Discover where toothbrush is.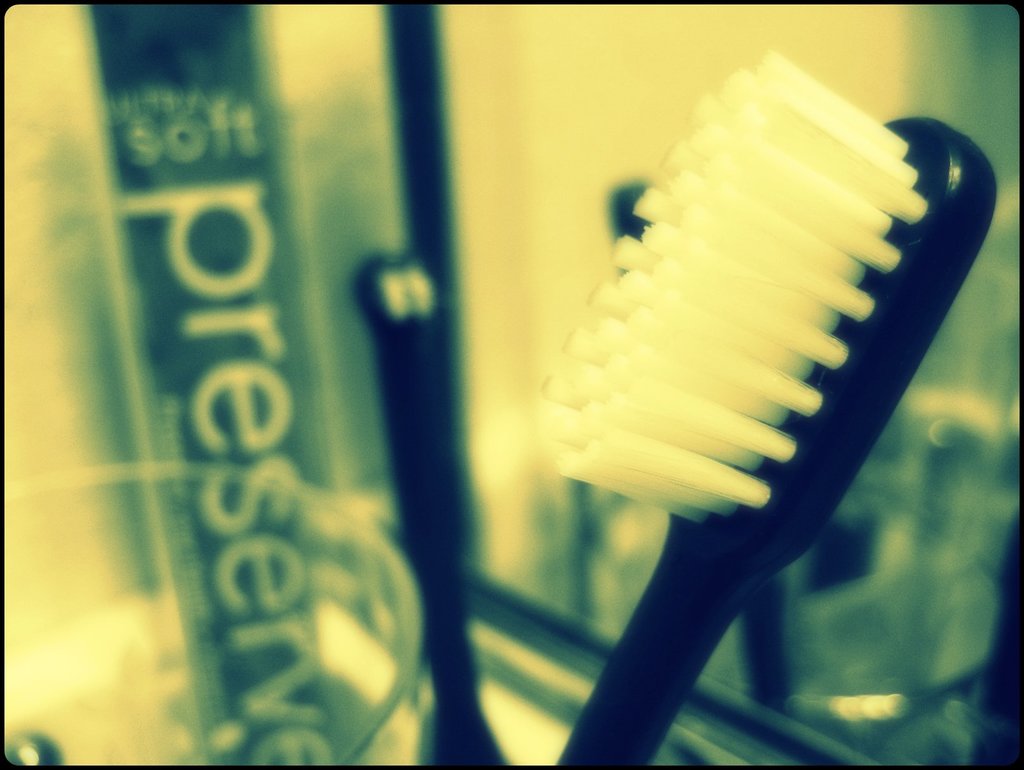
Discovered at 545/53/997/764.
